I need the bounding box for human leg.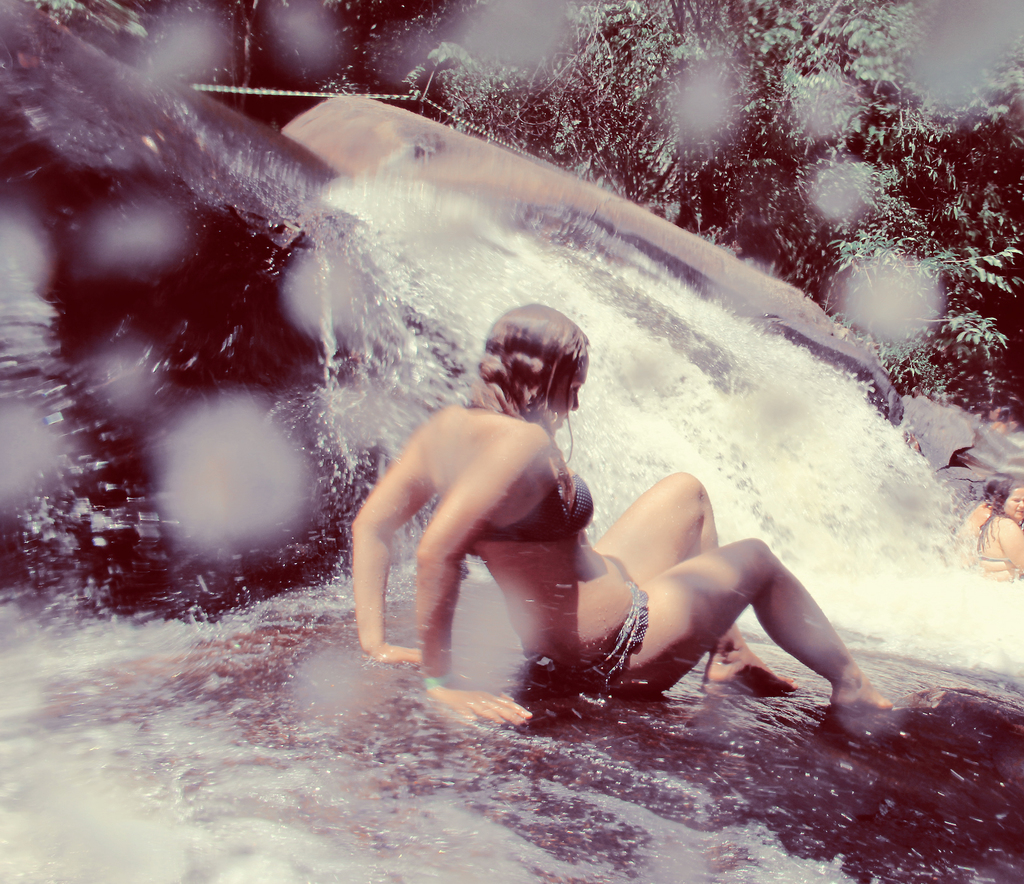
Here it is: box(593, 470, 795, 695).
